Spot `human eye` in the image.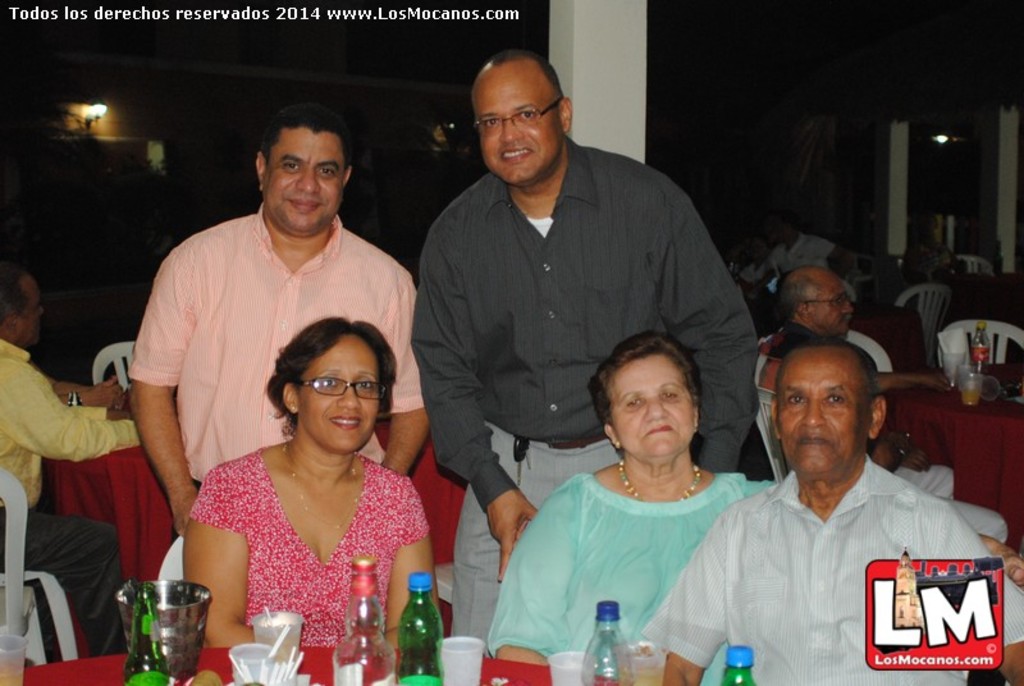
`human eye` found at <bbox>783, 390, 808, 407</bbox>.
